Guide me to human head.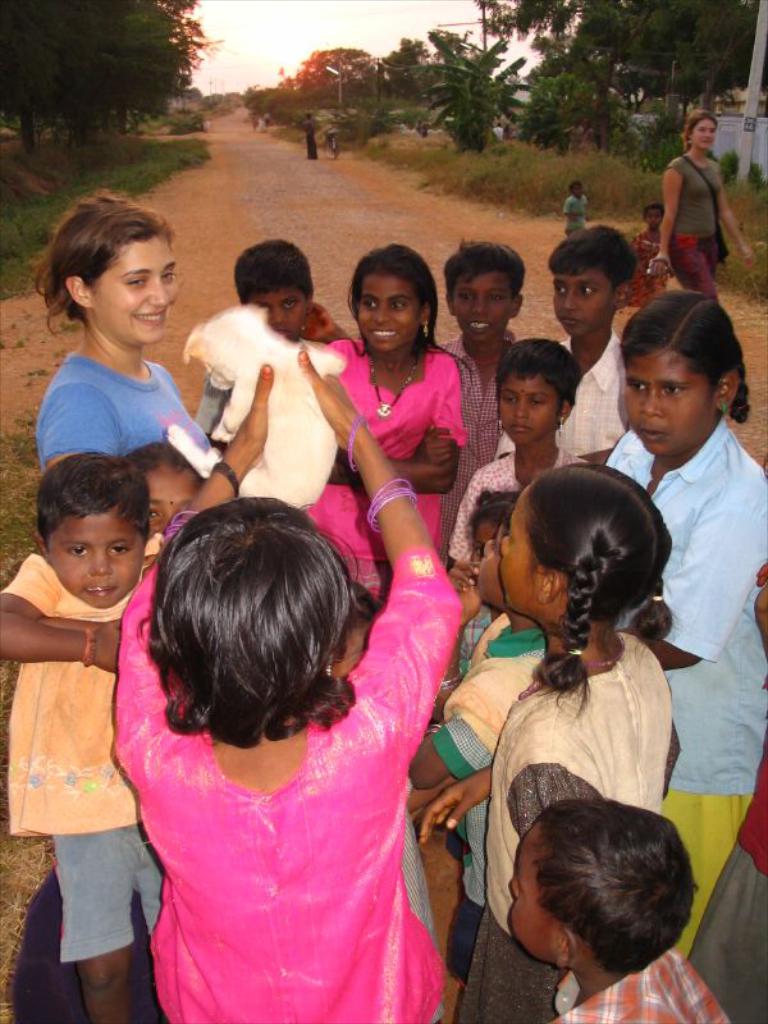
Guidance: bbox=(640, 198, 667, 236).
